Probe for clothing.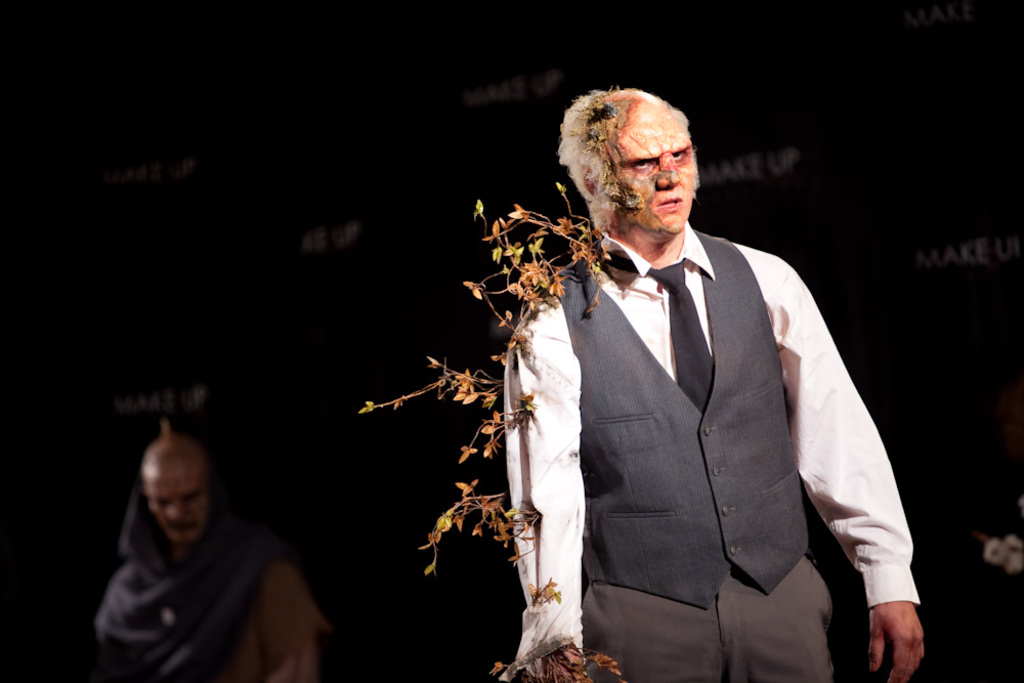
Probe result: locate(514, 195, 897, 675).
